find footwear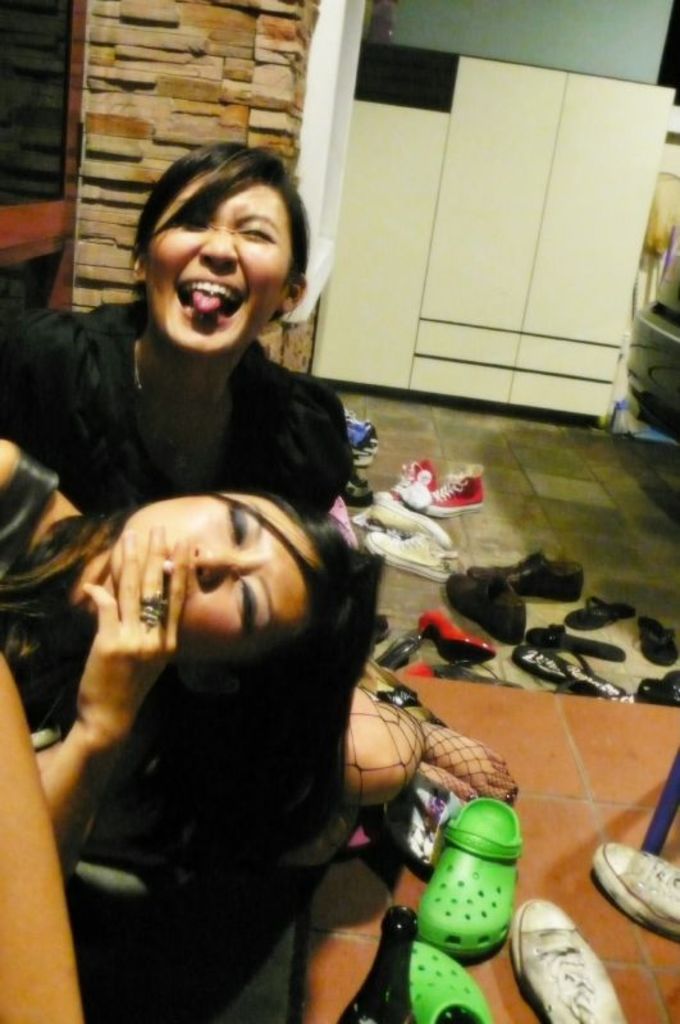
(left=406, top=943, right=496, bottom=1023)
